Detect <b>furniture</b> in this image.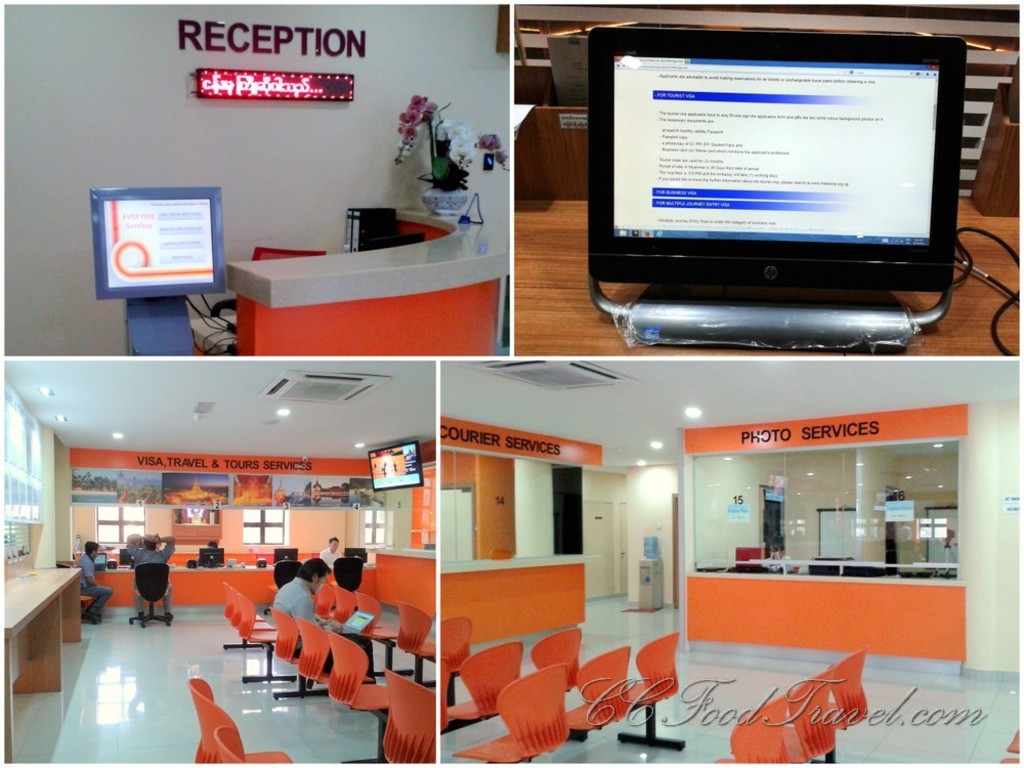
Detection: region(682, 568, 967, 663).
